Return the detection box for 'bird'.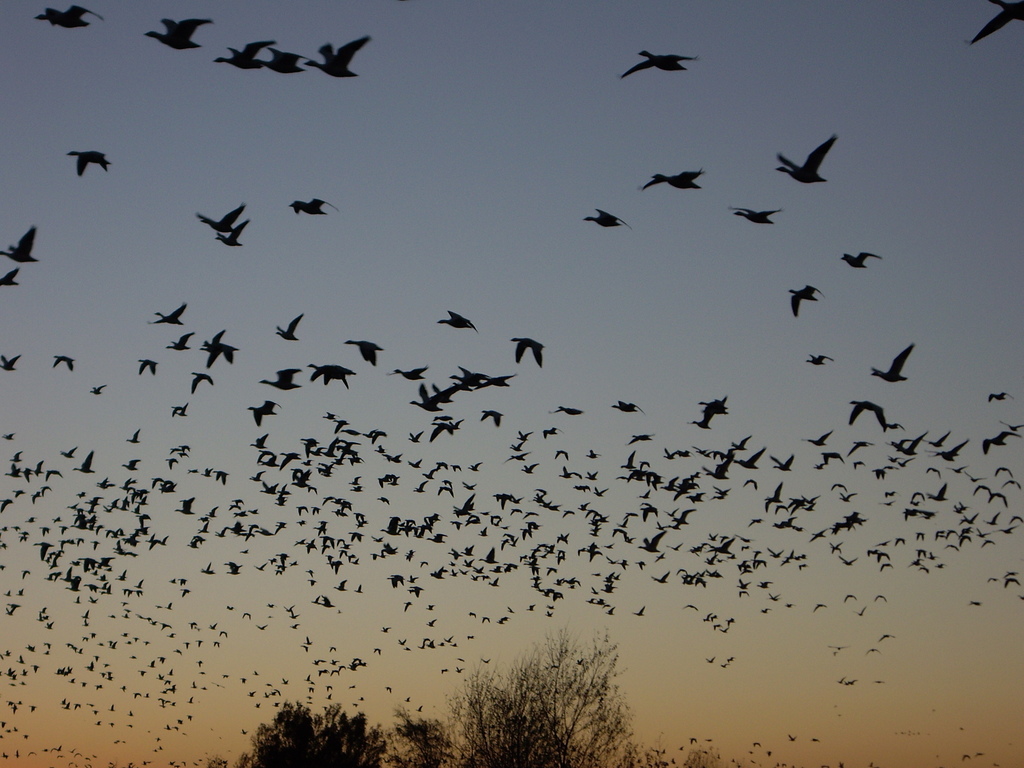
<bbox>584, 448, 599, 458</bbox>.
